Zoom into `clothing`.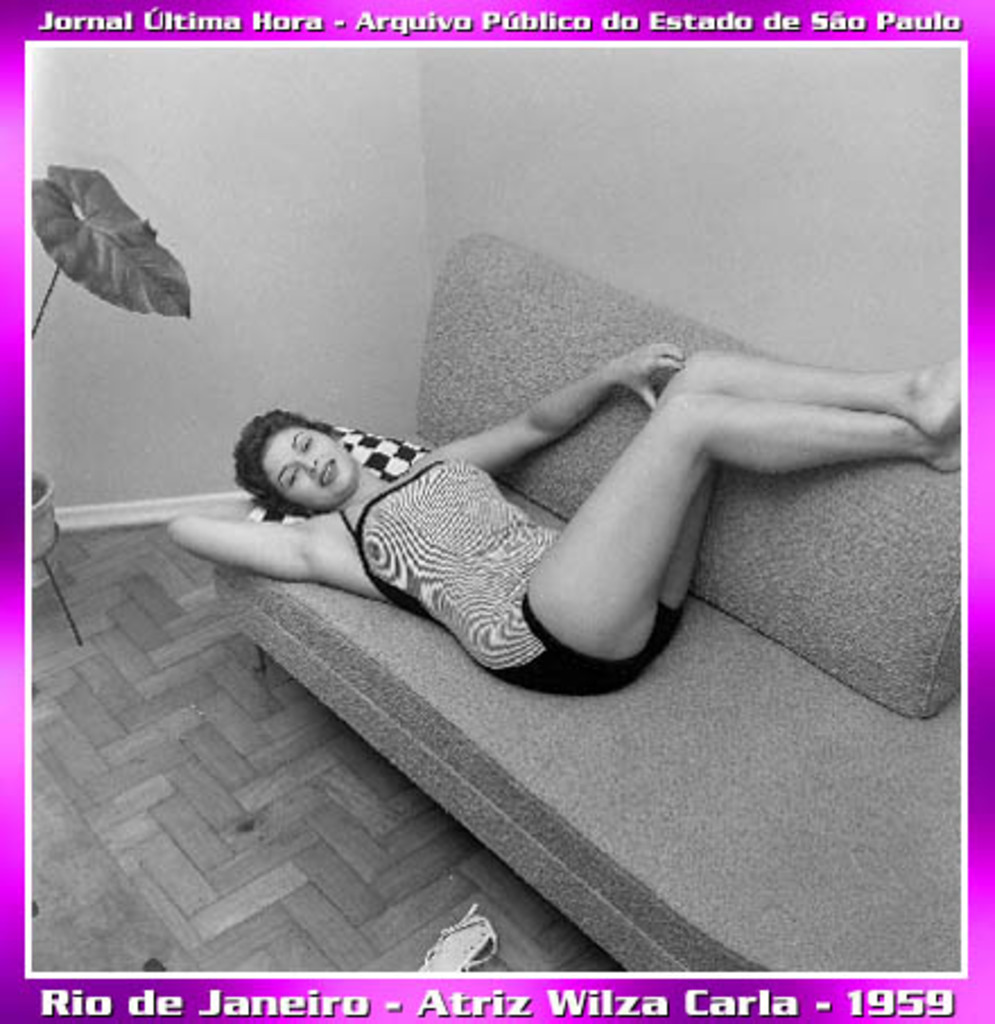
Zoom target: box=[335, 457, 687, 698].
